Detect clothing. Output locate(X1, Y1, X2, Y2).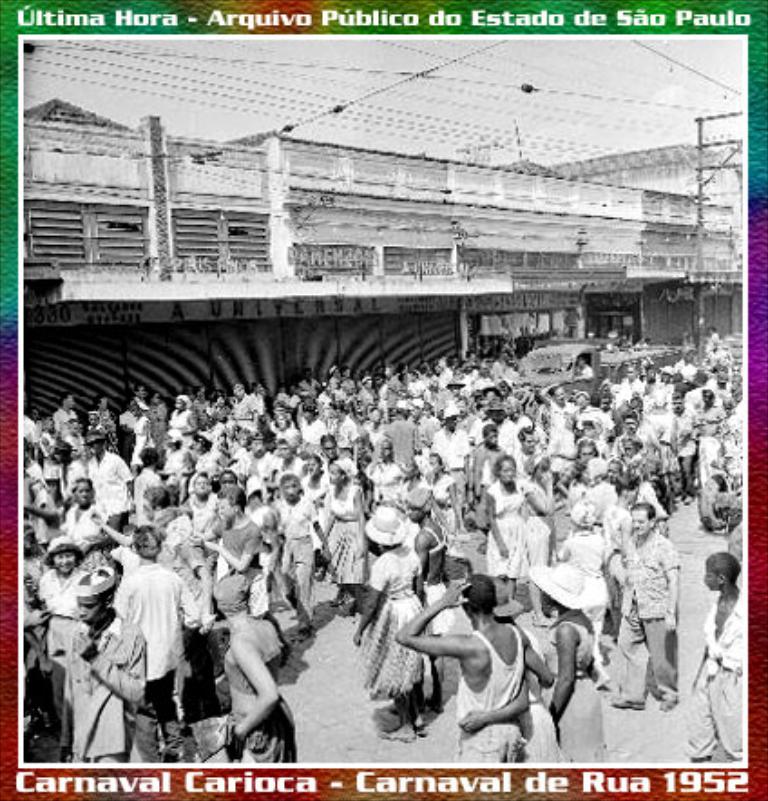
locate(94, 457, 132, 515).
